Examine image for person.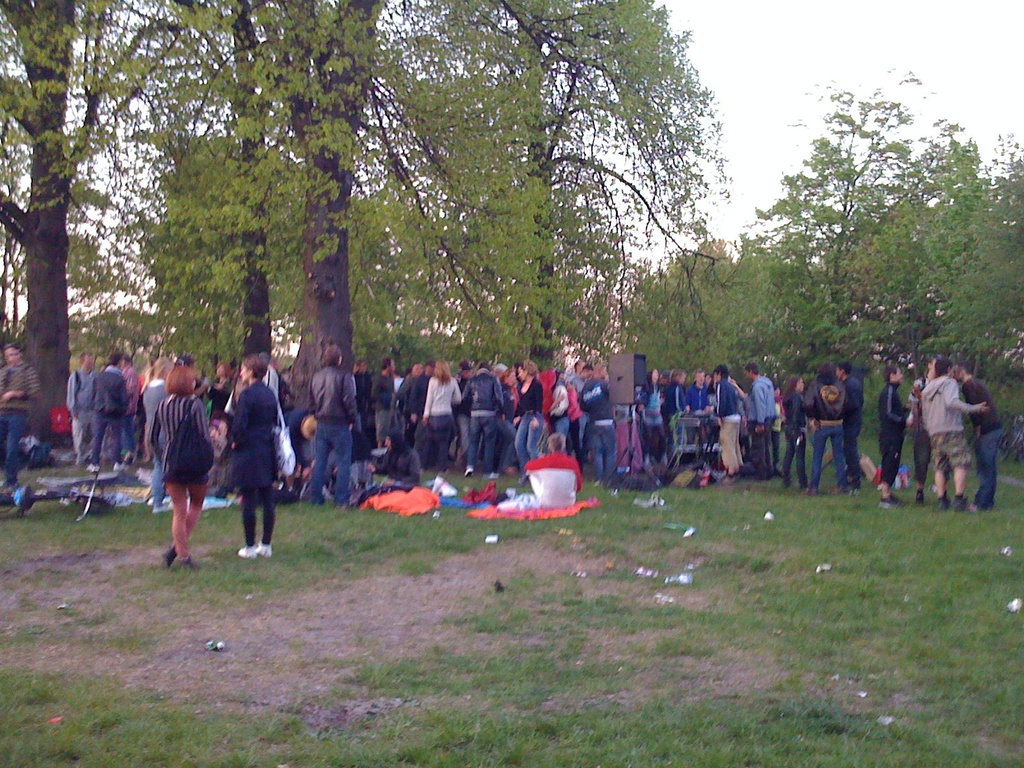
Examination result: box(550, 371, 571, 449).
